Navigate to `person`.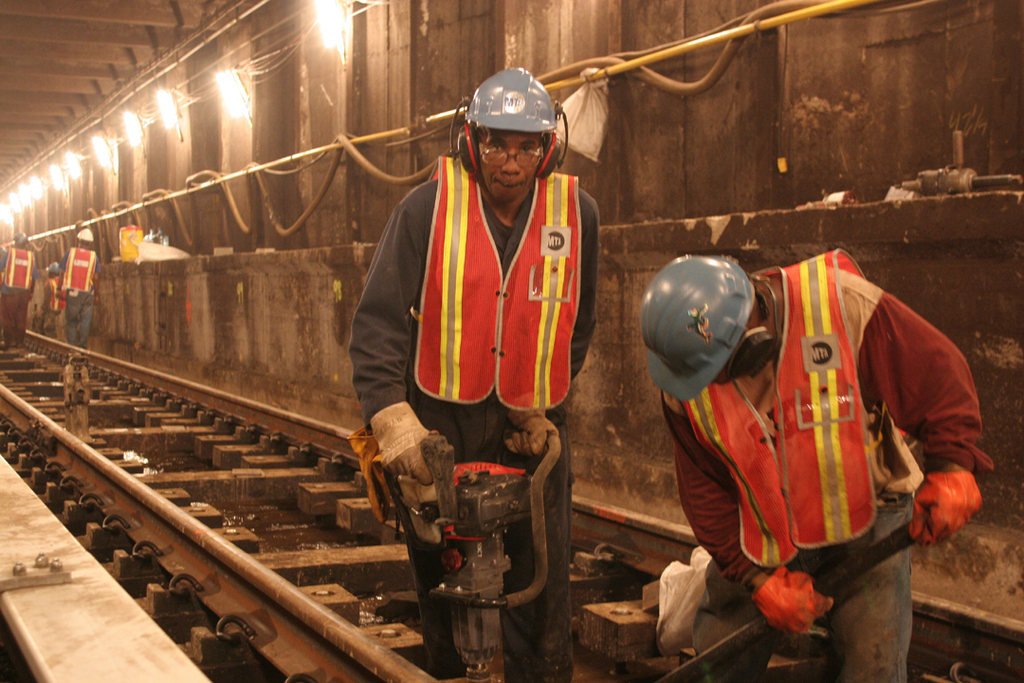
Navigation target: (0, 225, 40, 352).
